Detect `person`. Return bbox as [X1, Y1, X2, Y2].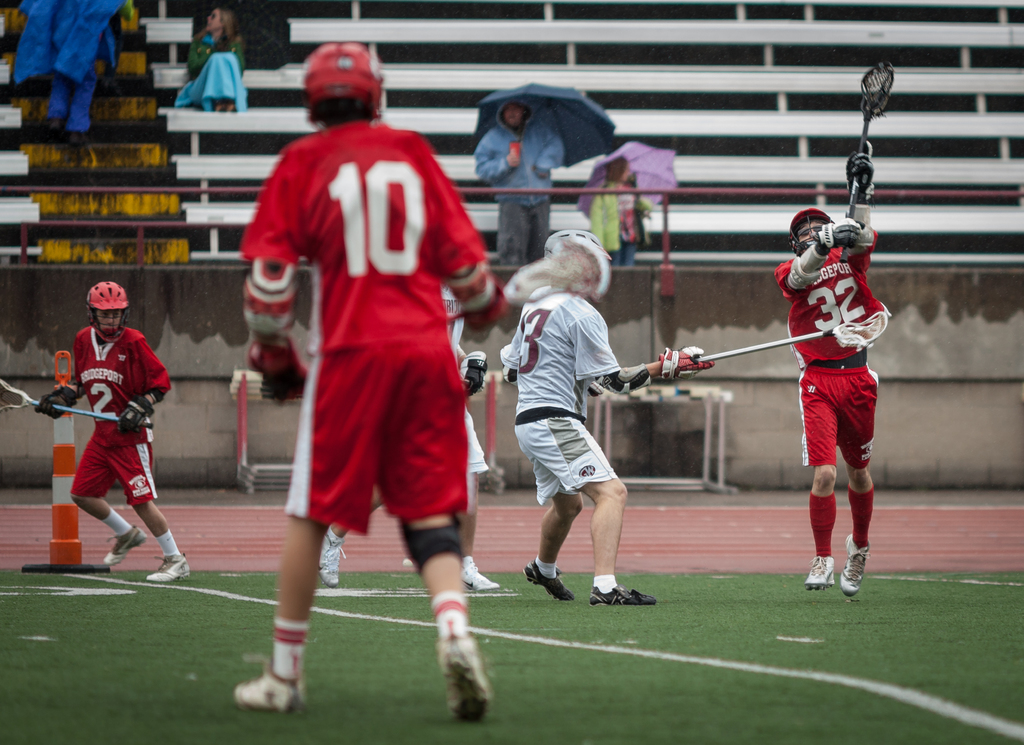
[500, 227, 711, 607].
